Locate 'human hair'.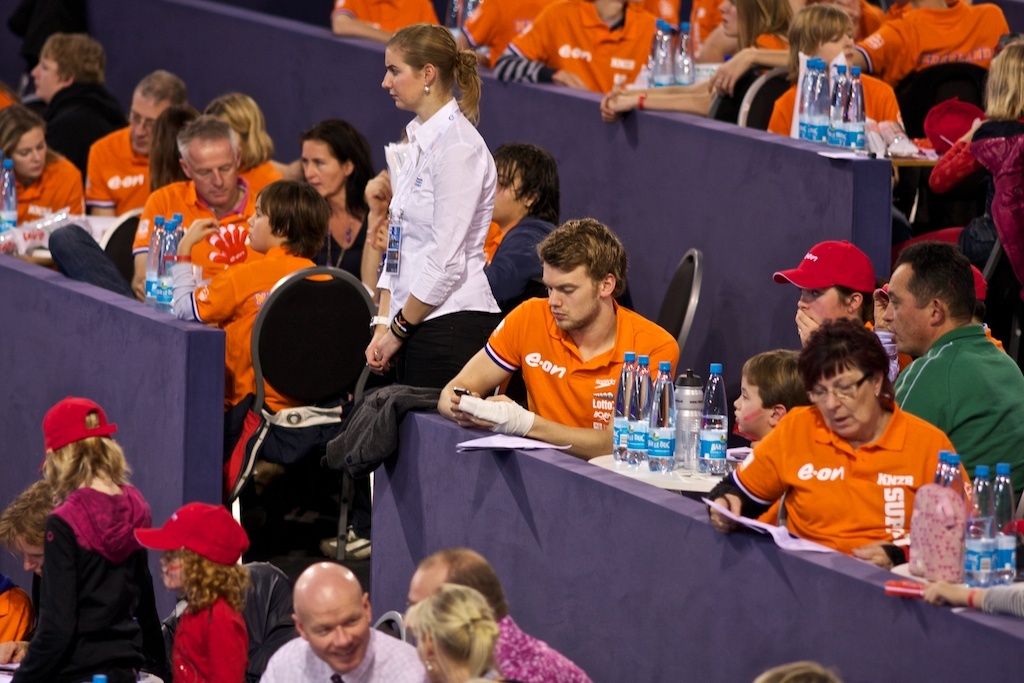
Bounding box: [x1=781, y1=4, x2=851, y2=83].
